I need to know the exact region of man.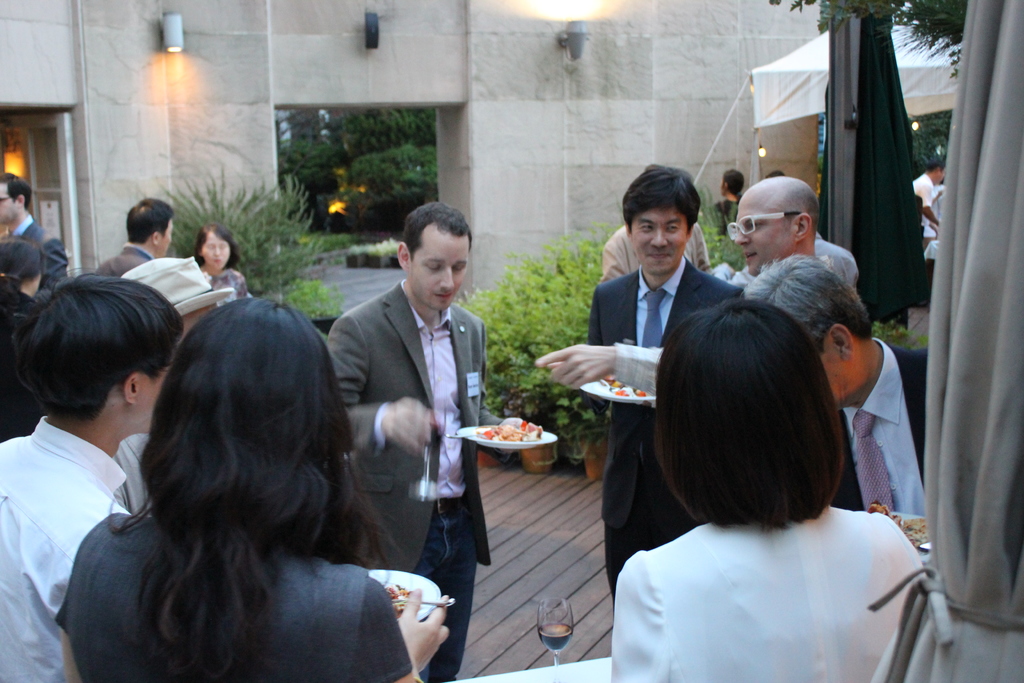
Region: box=[538, 171, 820, 404].
